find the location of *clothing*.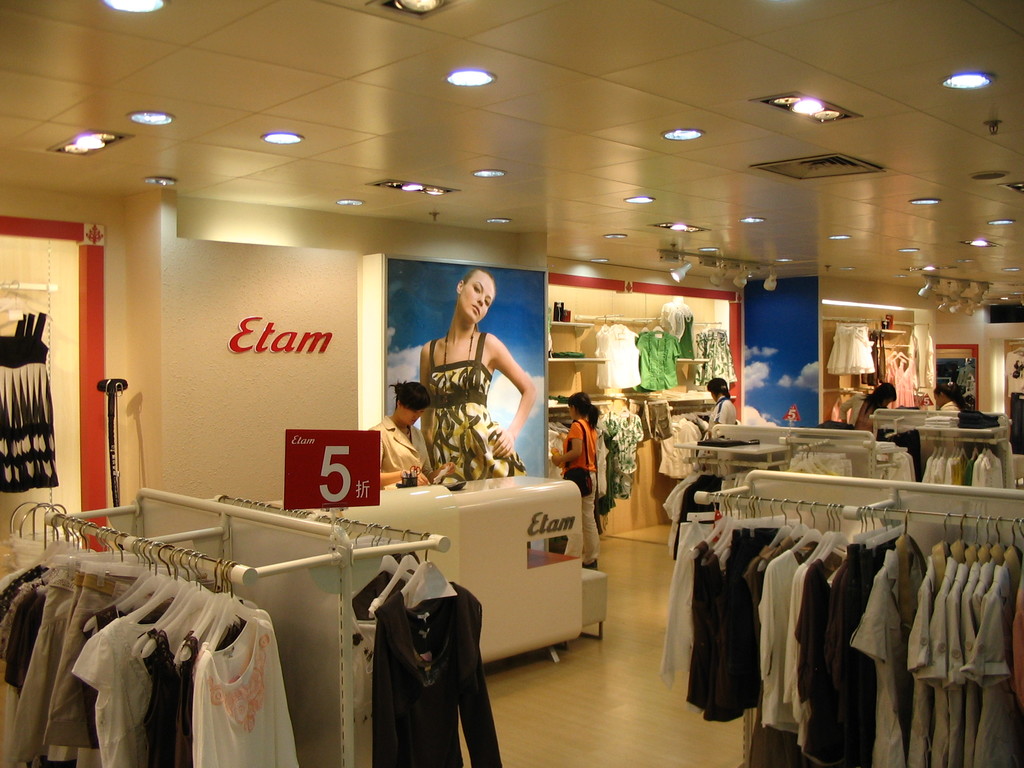
Location: <box>597,409,649,495</box>.
